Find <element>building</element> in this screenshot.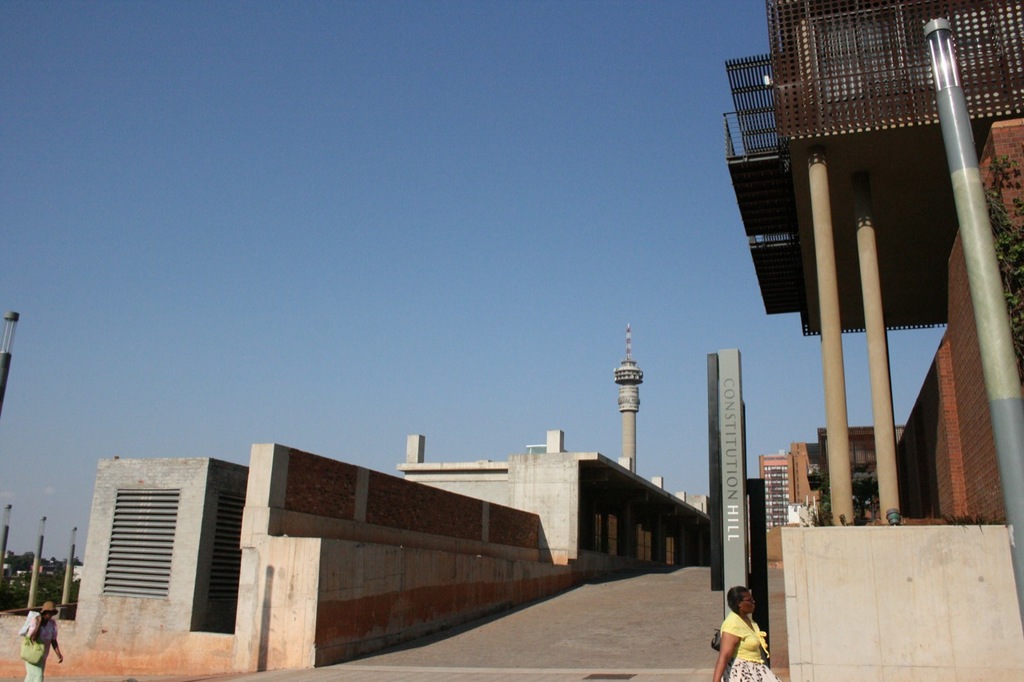
The bounding box for <element>building</element> is bbox(714, 0, 1023, 681).
